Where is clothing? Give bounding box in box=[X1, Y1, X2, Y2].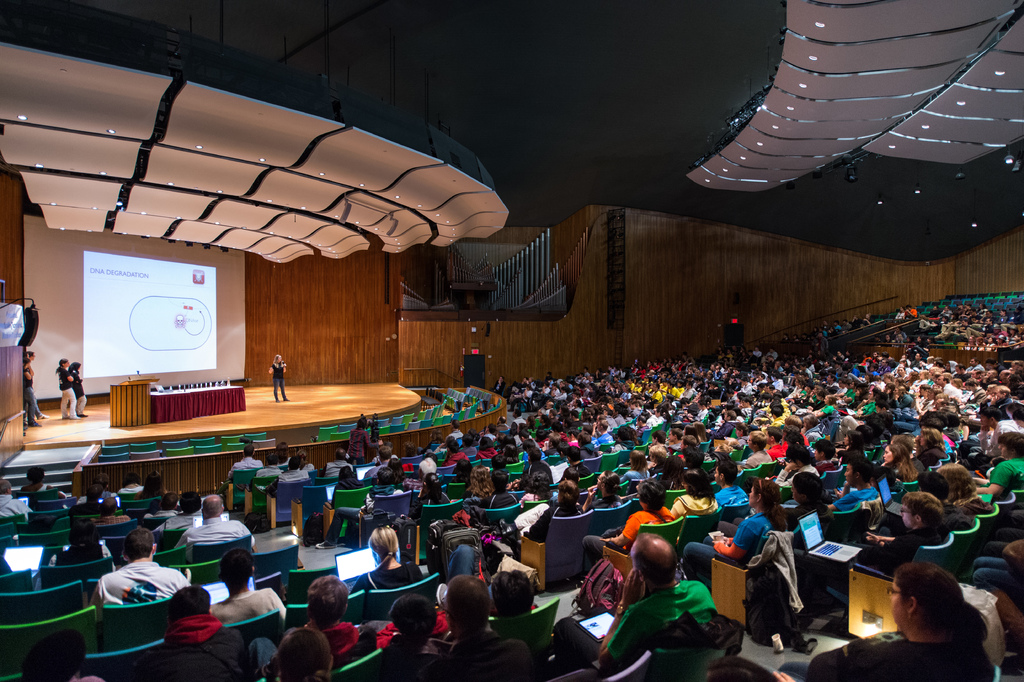
box=[63, 370, 81, 419].
